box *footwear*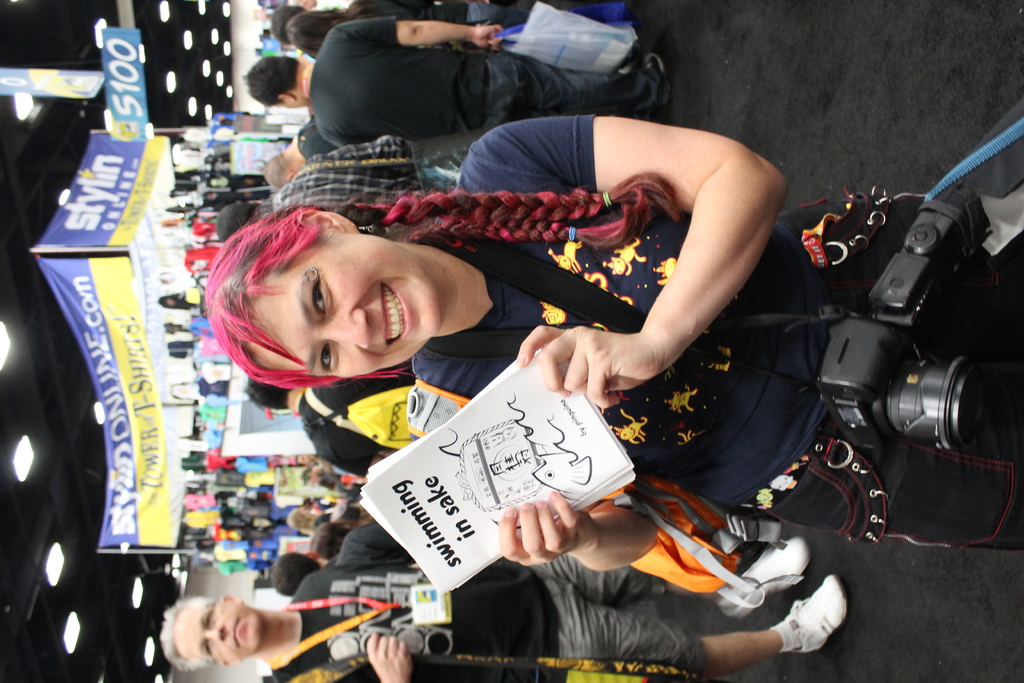
[783,593,856,662]
